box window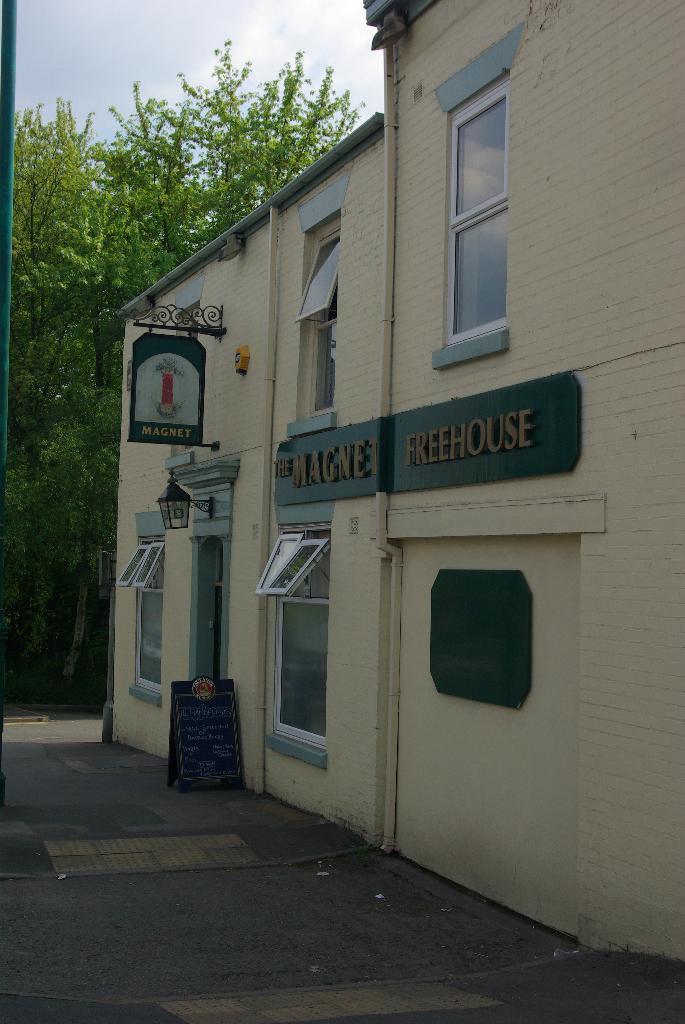
(114,508,156,706)
